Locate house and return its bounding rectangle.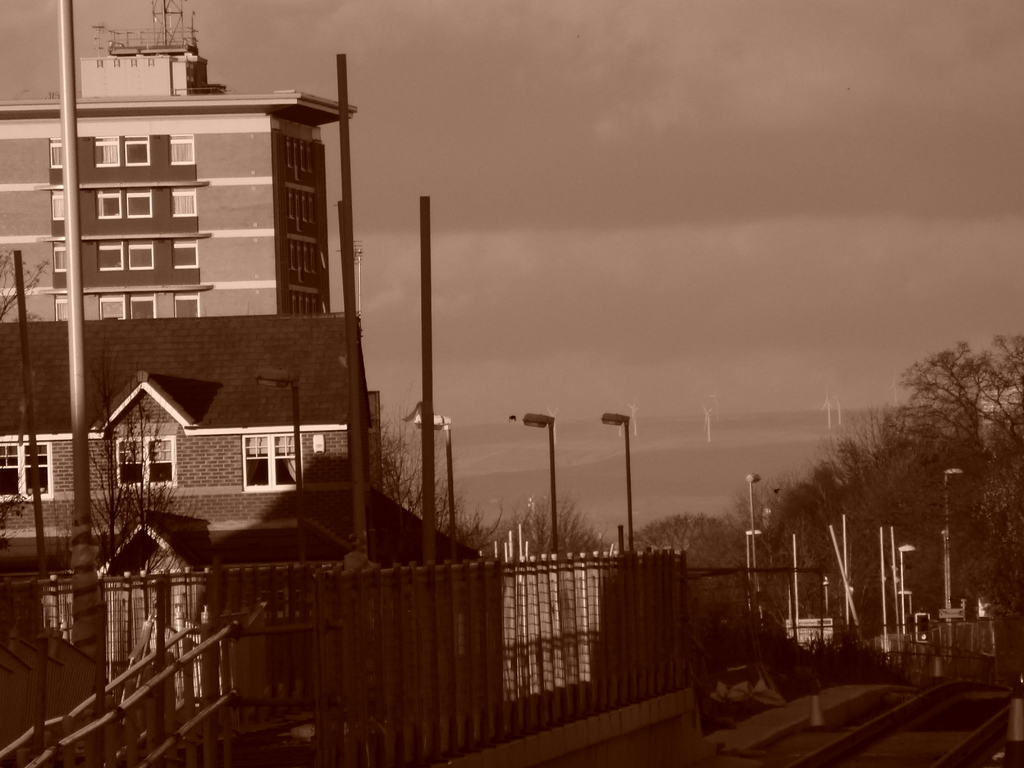
box(0, 0, 359, 317).
